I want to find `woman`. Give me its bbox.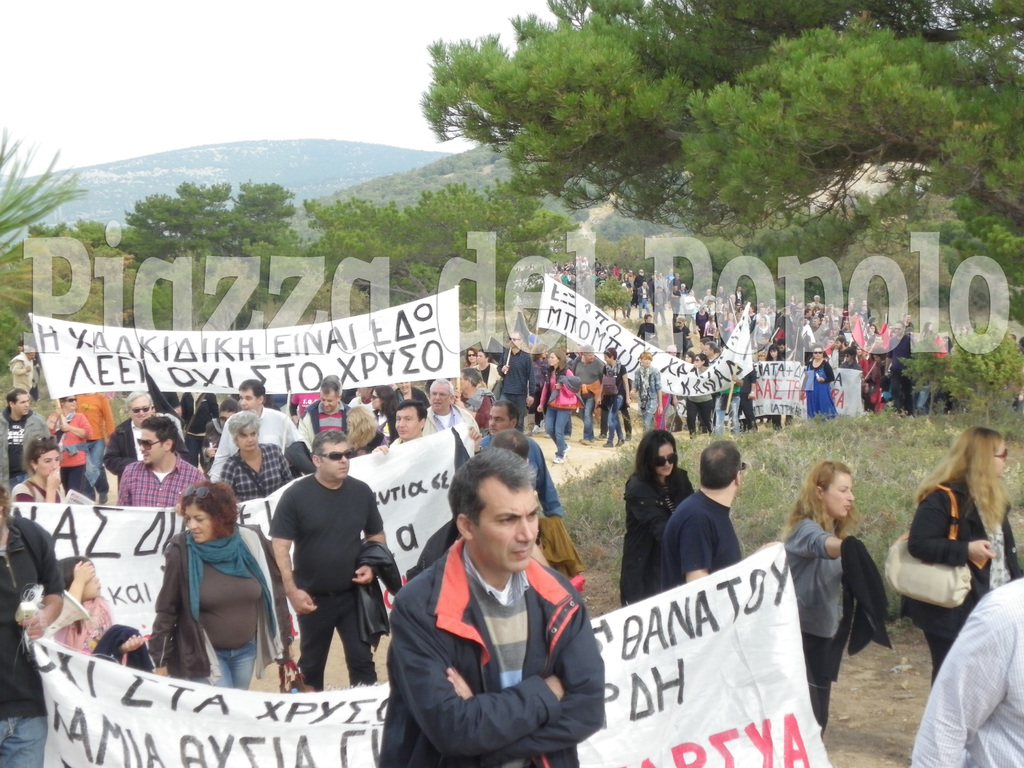
region(535, 352, 573, 465).
